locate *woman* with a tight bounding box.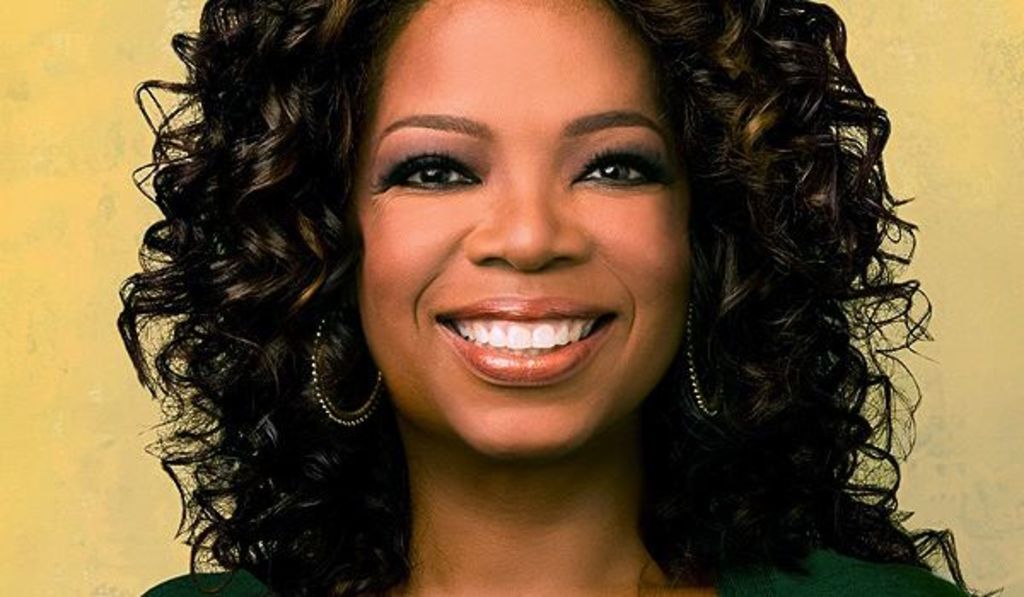
(208,0,891,587).
